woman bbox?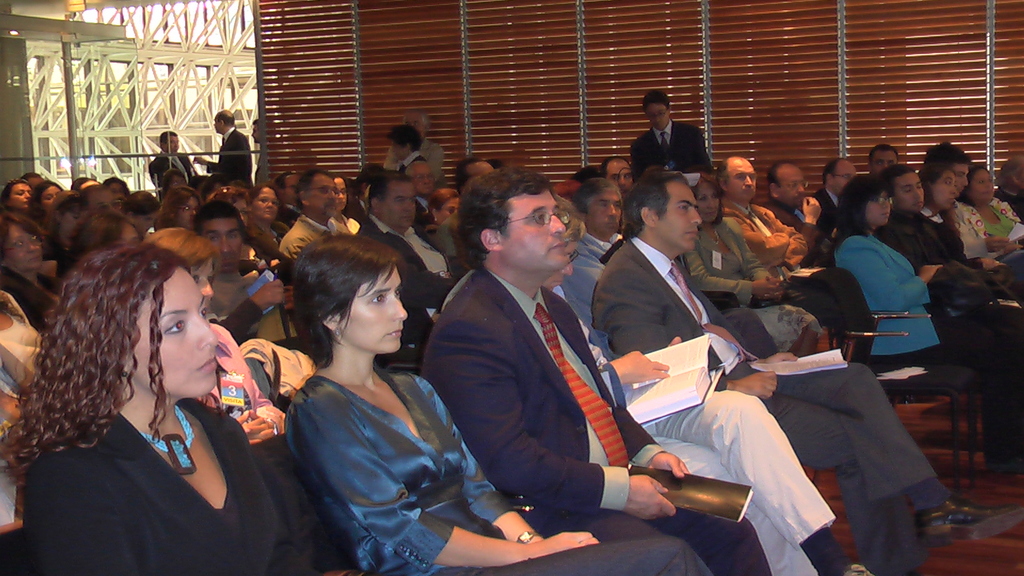
<box>413,187,461,229</box>
